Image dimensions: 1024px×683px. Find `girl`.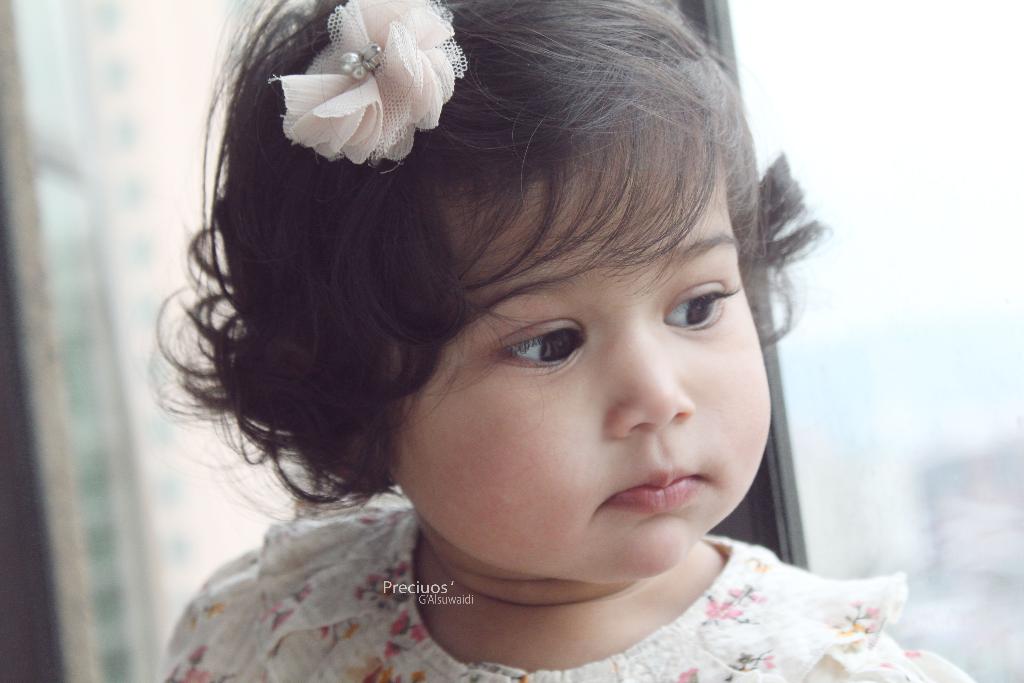
<bbox>143, 0, 971, 682</bbox>.
